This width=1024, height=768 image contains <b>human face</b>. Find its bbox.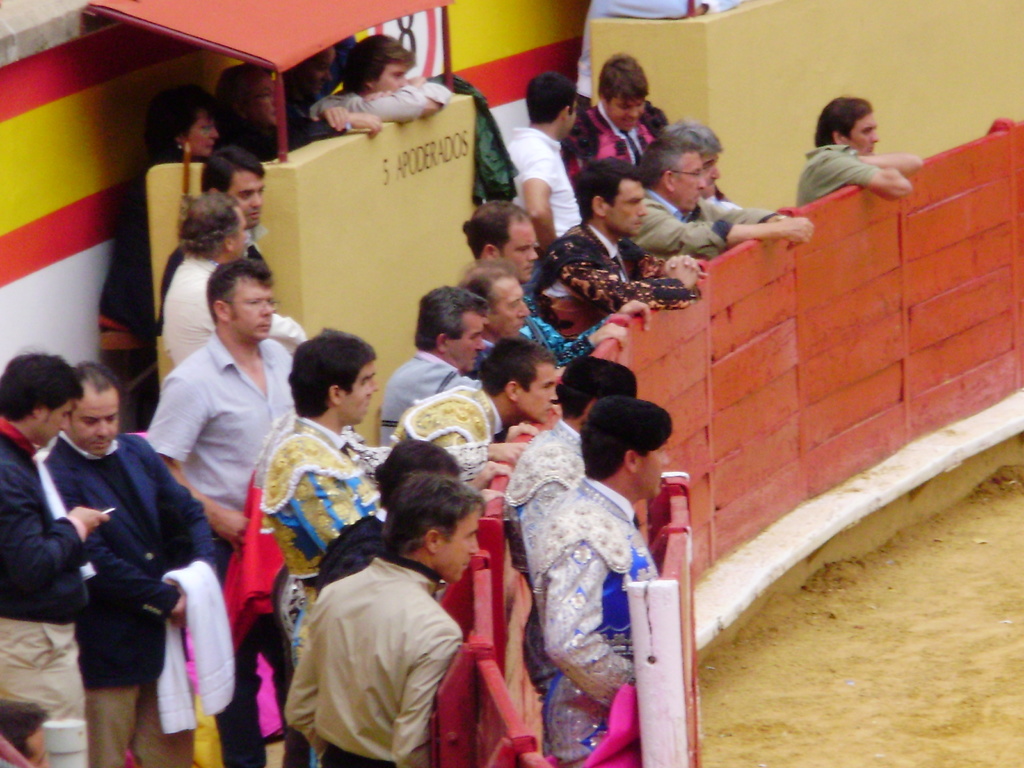
locate(847, 113, 878, 157).
